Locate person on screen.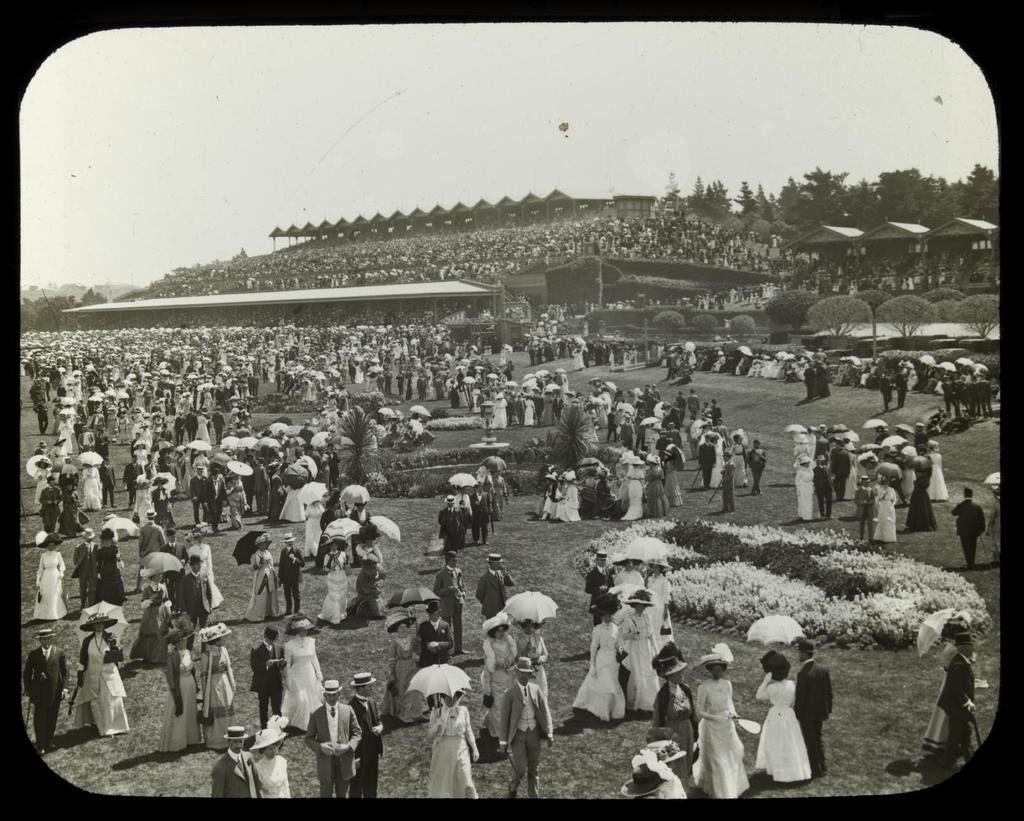
On screen at [left=35, top=535, right=68, bottom=621].
